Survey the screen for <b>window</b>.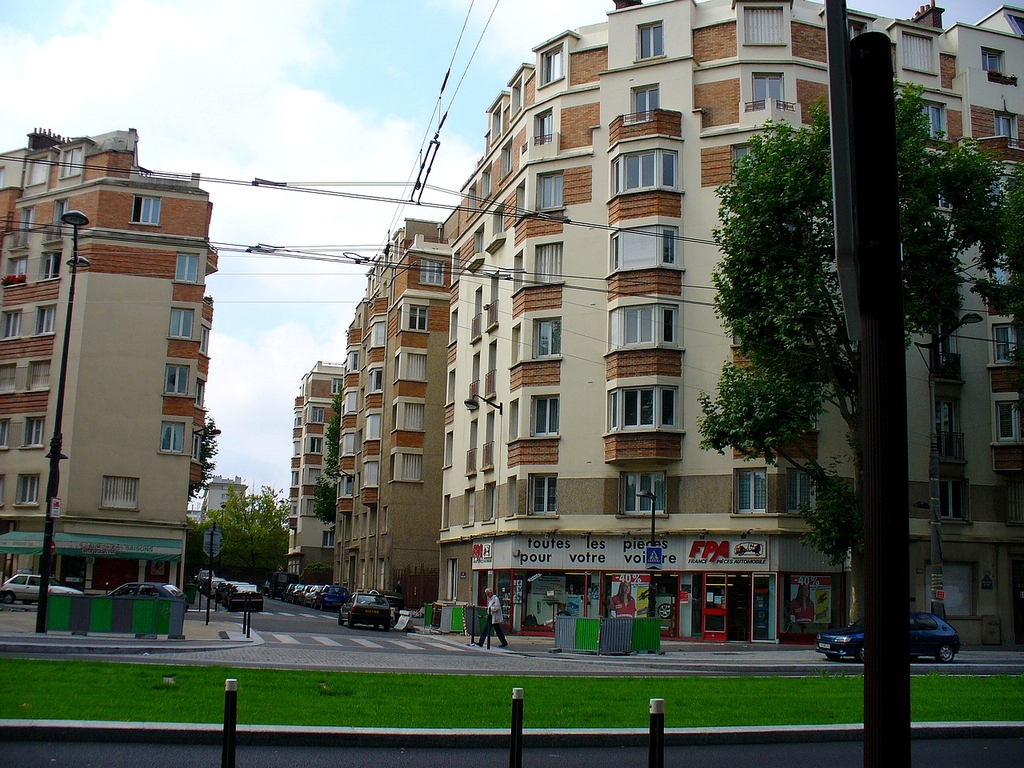
Survey found: (left=335, top=376, right=347, bottom=403).
